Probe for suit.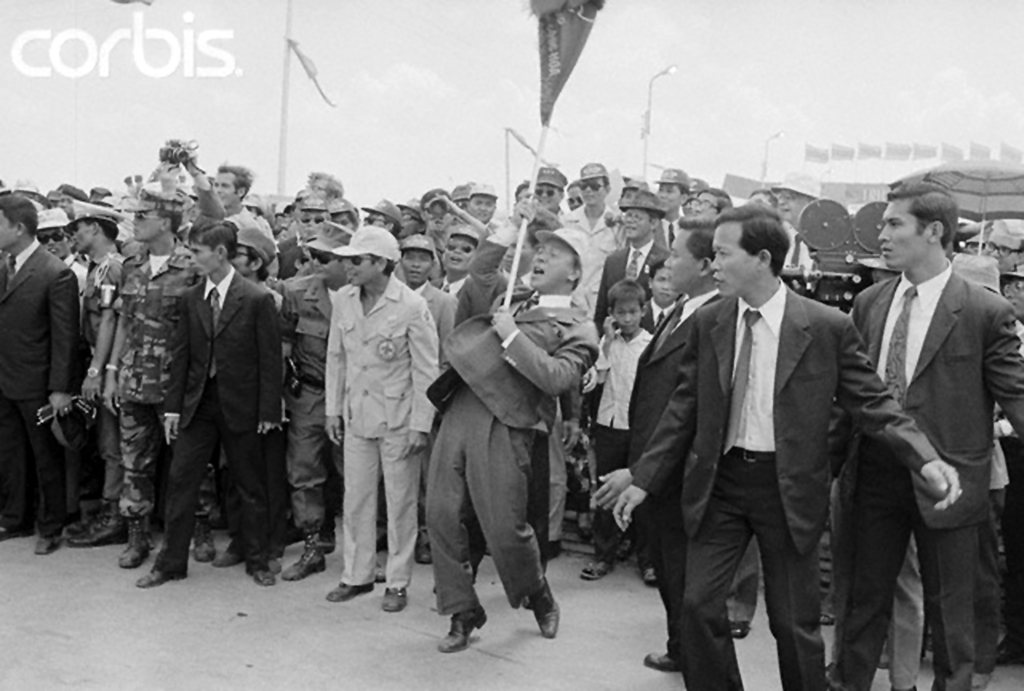
Probe result: Rect(0, 232, 80, 542).
